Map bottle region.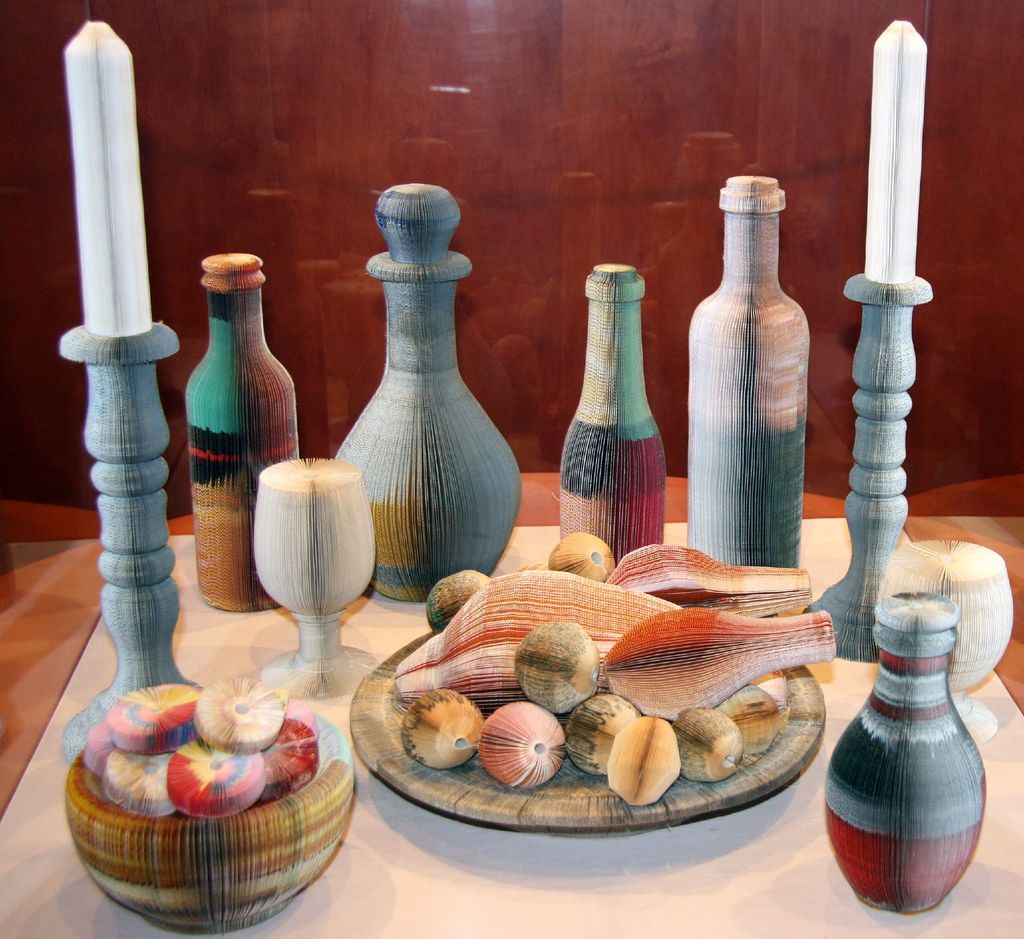
Mapped to bbox(183, 257, 303, 613).
